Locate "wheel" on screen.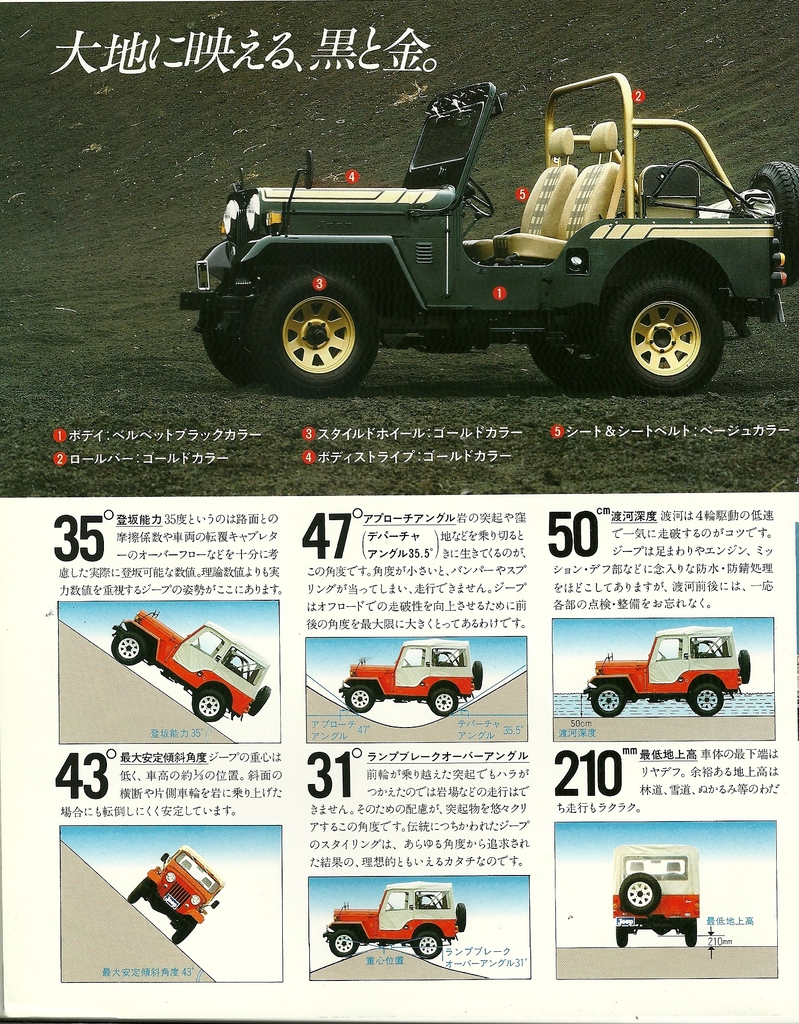
On screen at Rect(125, 874, 154, 908).
